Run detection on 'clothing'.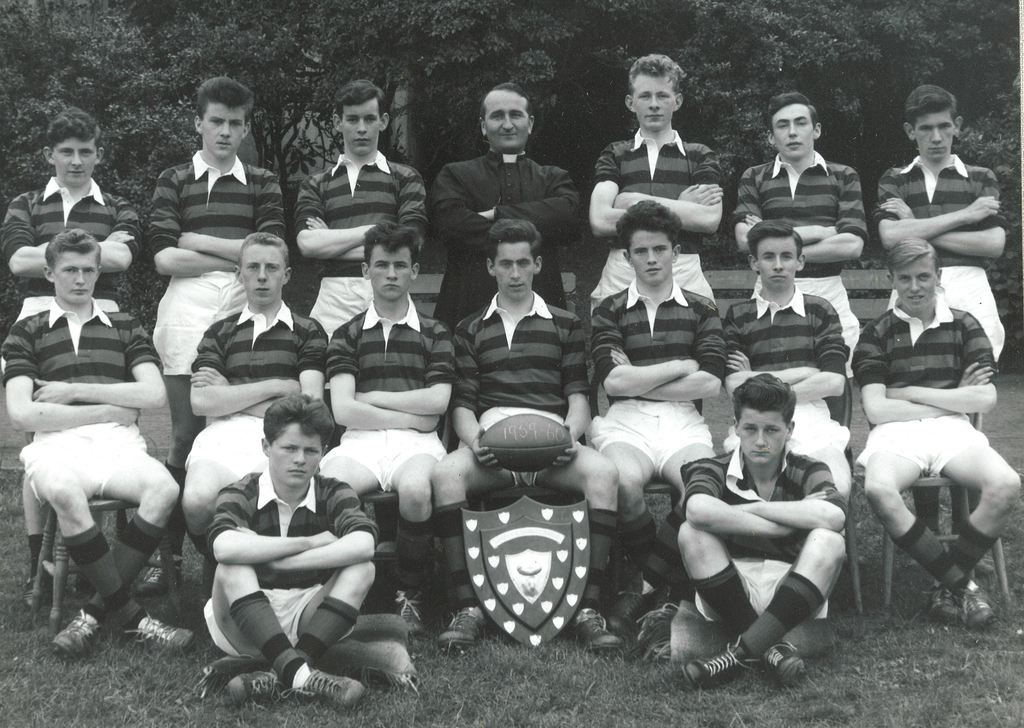
Result: pyautogui.locateOnScreen(693, 562, 757, 636).
